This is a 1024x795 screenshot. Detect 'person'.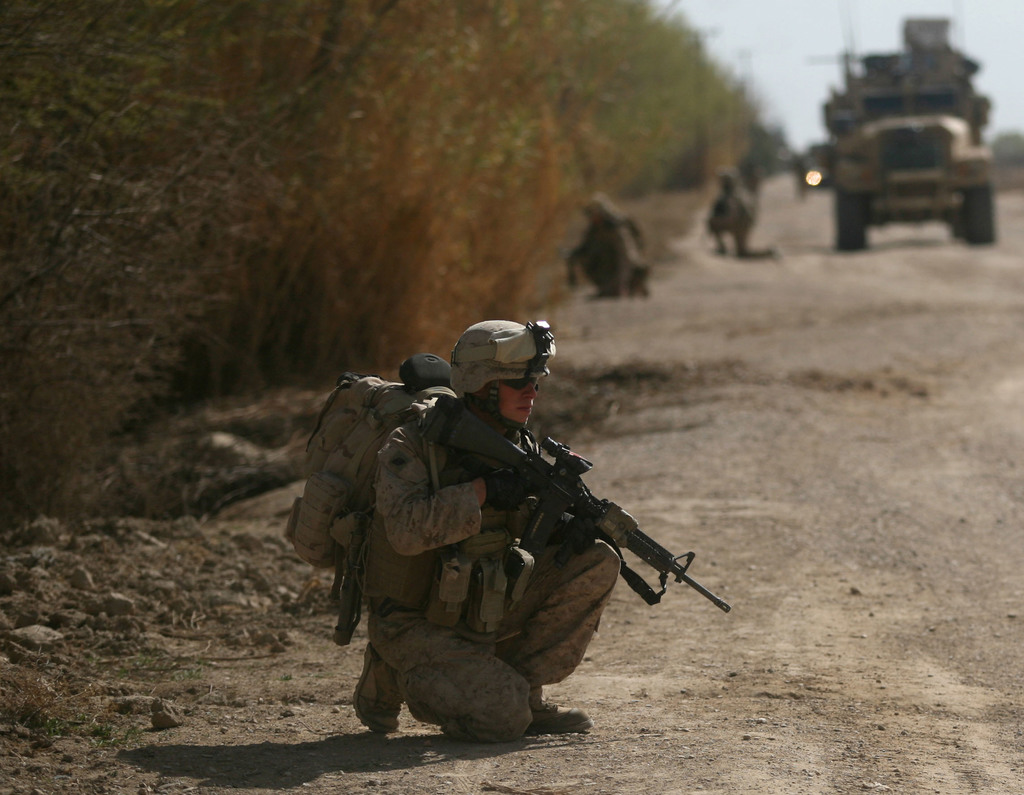
region(739, 154, 762, 193).
